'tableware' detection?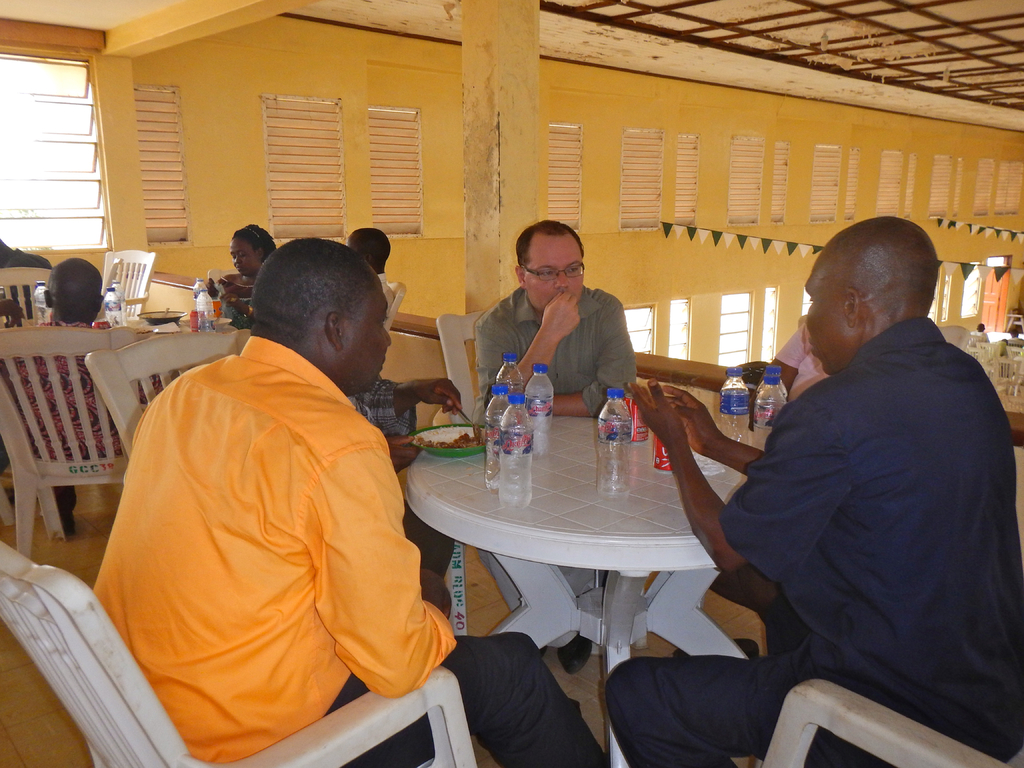
left=479, top=378, right=514, bottom=500
